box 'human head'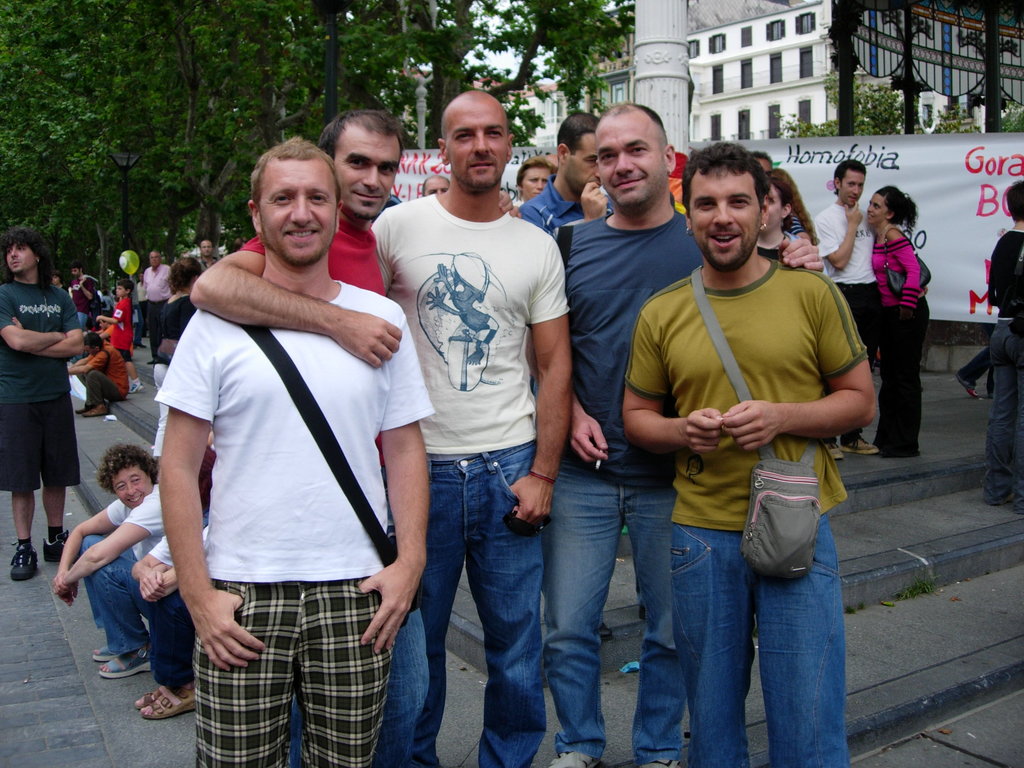
98:315:112:327
